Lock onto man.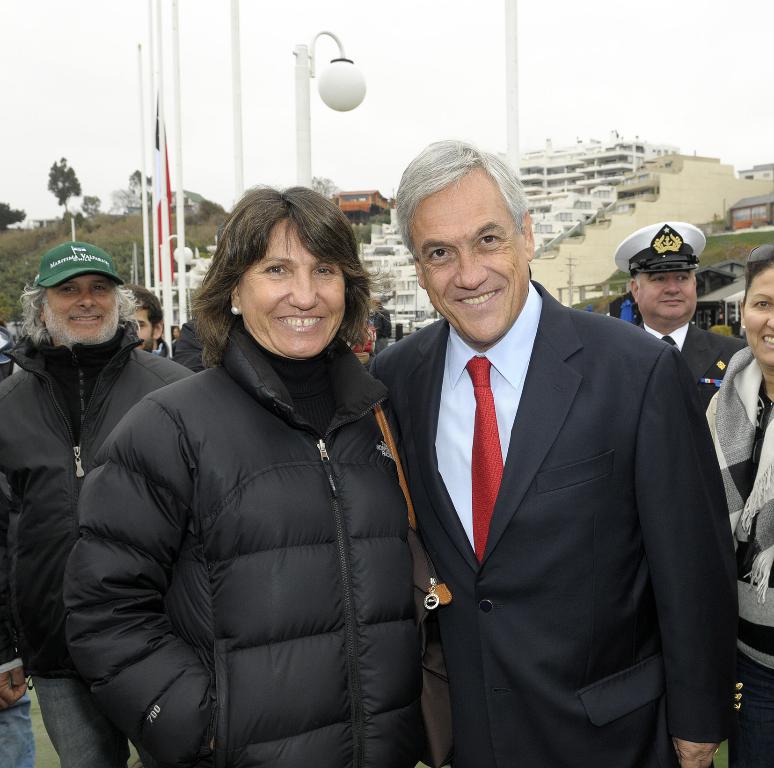
Locked: select_region(0, 242, 196, 767).
